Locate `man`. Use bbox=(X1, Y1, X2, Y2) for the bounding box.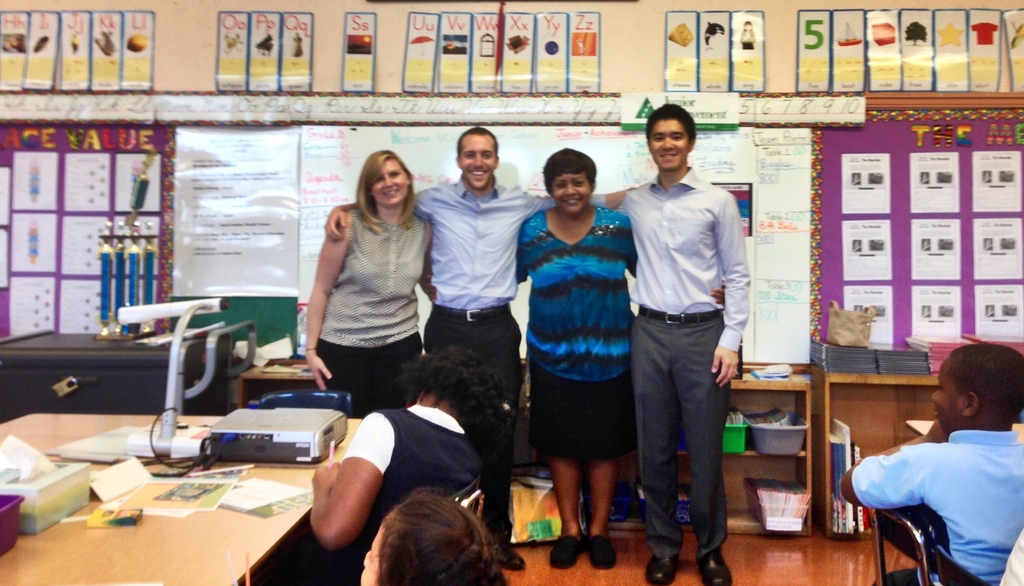
bbox=(321, 119, 644, 573).
